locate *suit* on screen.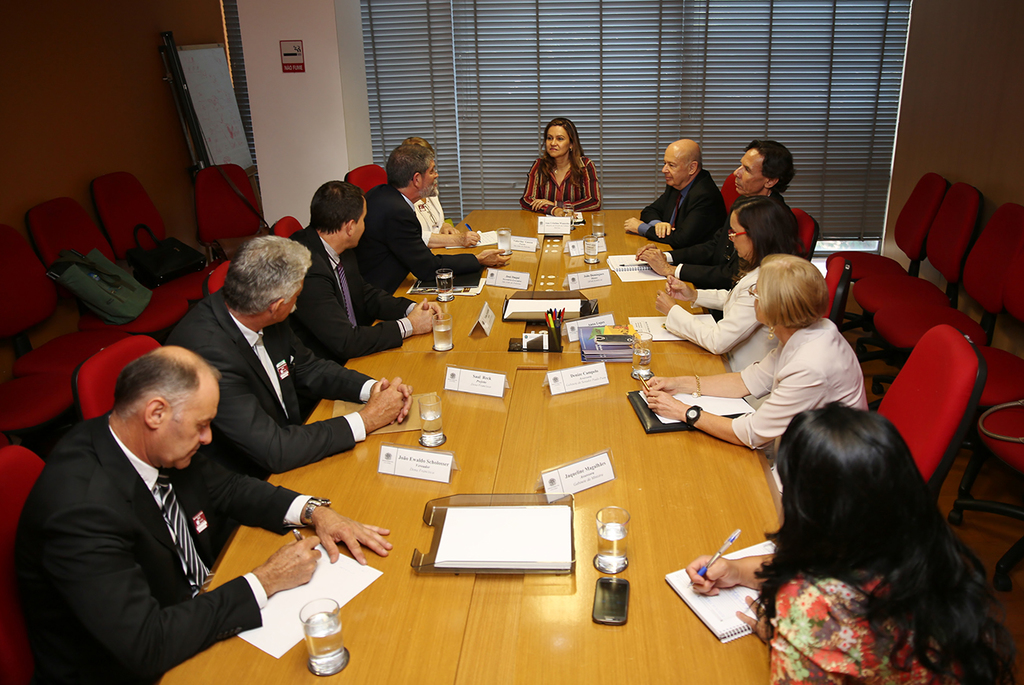
On screen at l=161, t=288, r=376, b=486.
